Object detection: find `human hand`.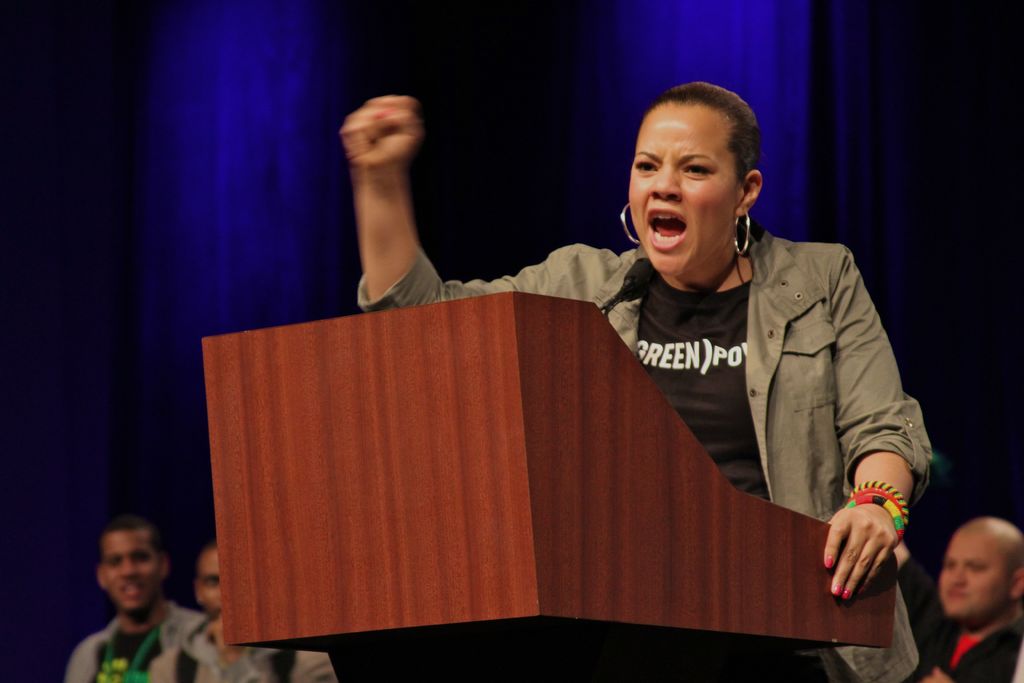
[204, 616, 248, 666].
